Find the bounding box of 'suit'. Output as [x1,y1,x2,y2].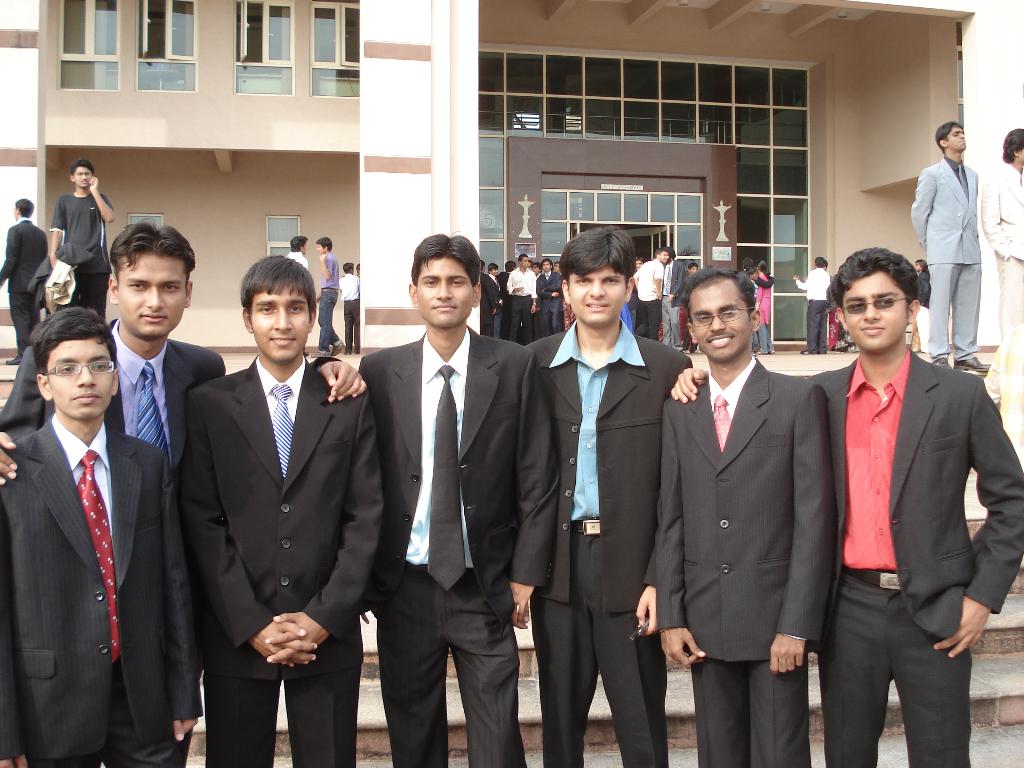
[488,271,506,333].
